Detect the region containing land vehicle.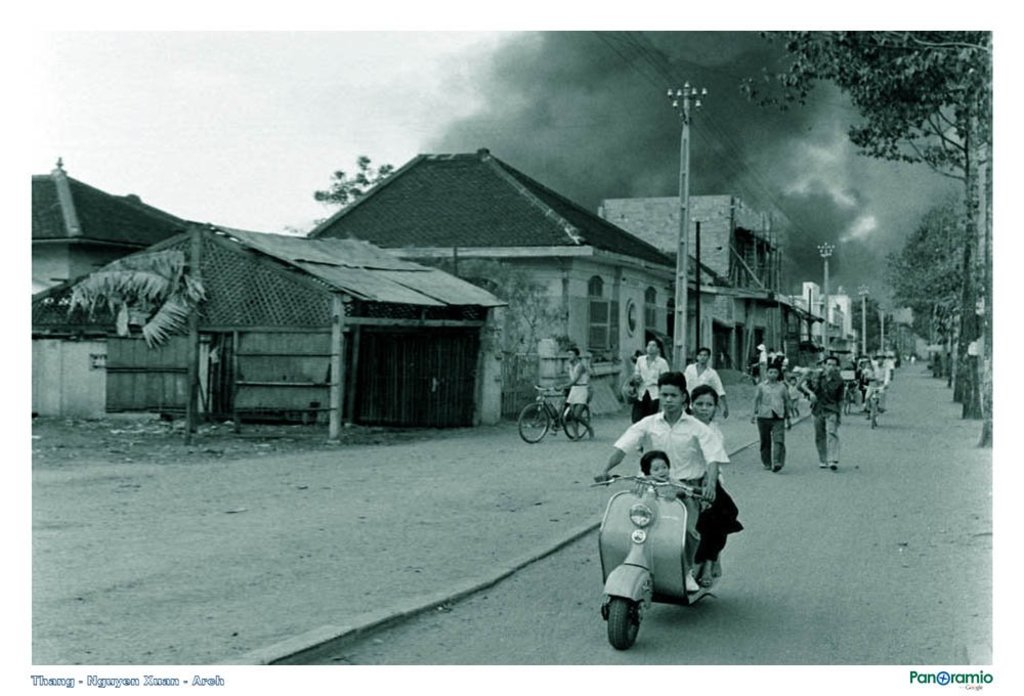
locate(517, 386, 592, 439).
